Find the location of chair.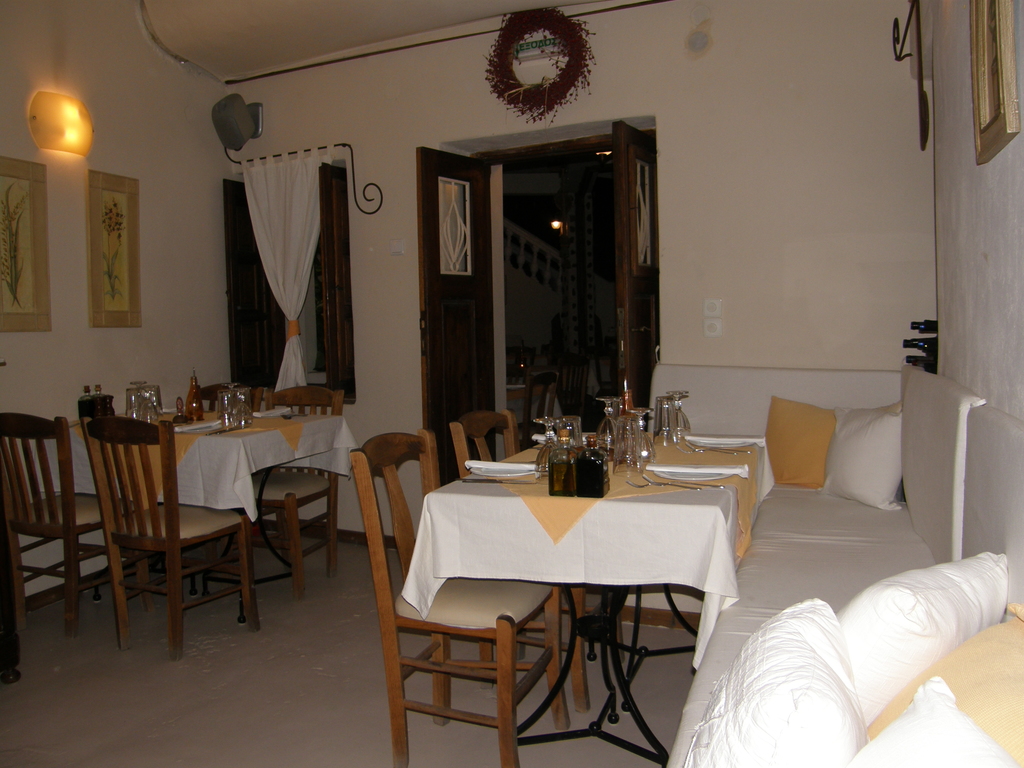
Location: (x1=0, y1=413, x2=133, y2=680).
